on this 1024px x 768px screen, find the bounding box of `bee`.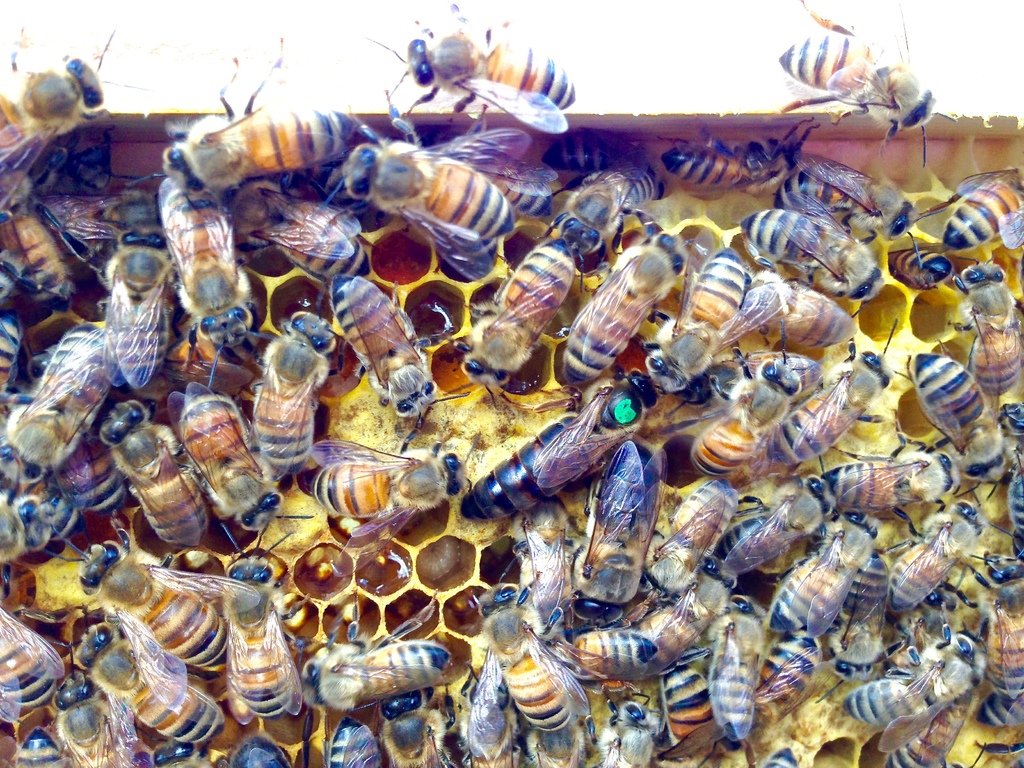
Bounding box: Rect(972, 548, 1023, 727).
